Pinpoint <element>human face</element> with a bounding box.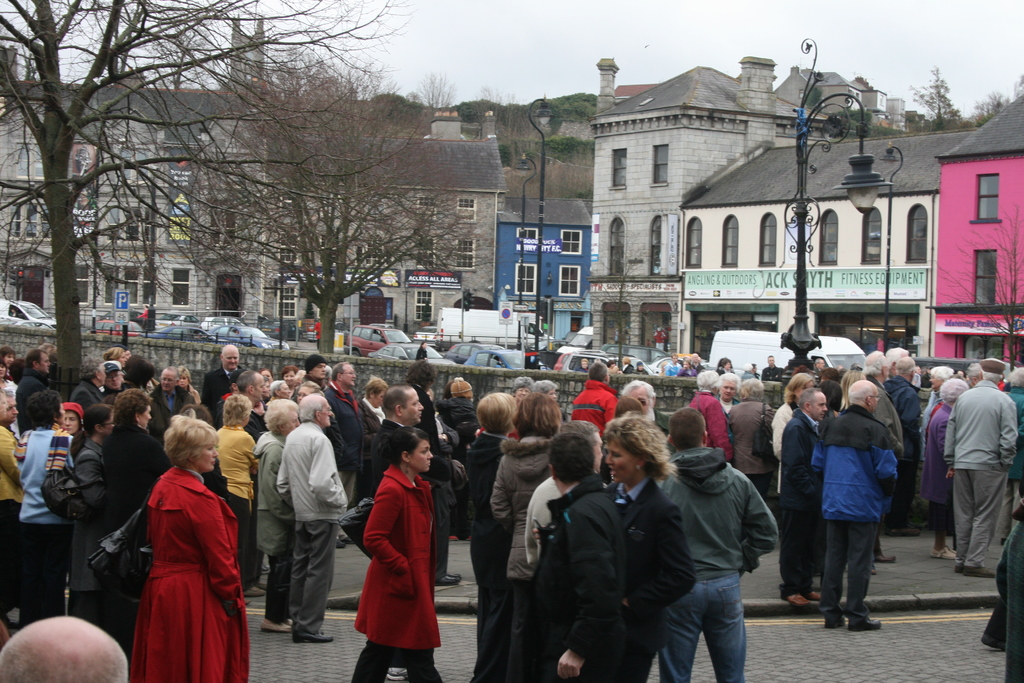
box=[4, 397, 19, 421].
